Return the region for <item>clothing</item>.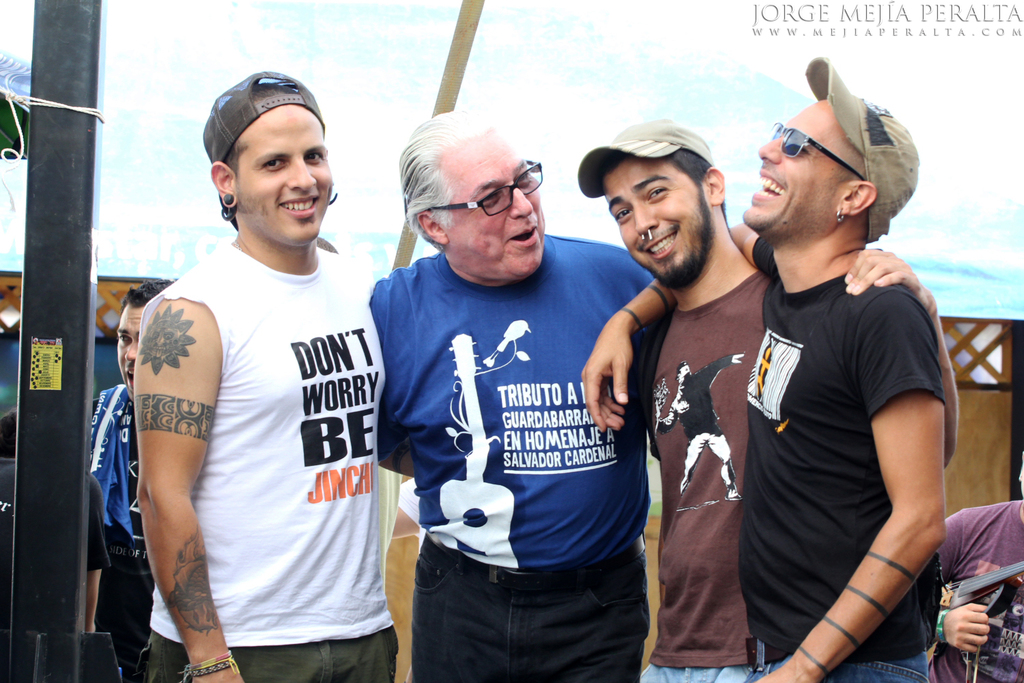
[371, 229, 665, 682].
